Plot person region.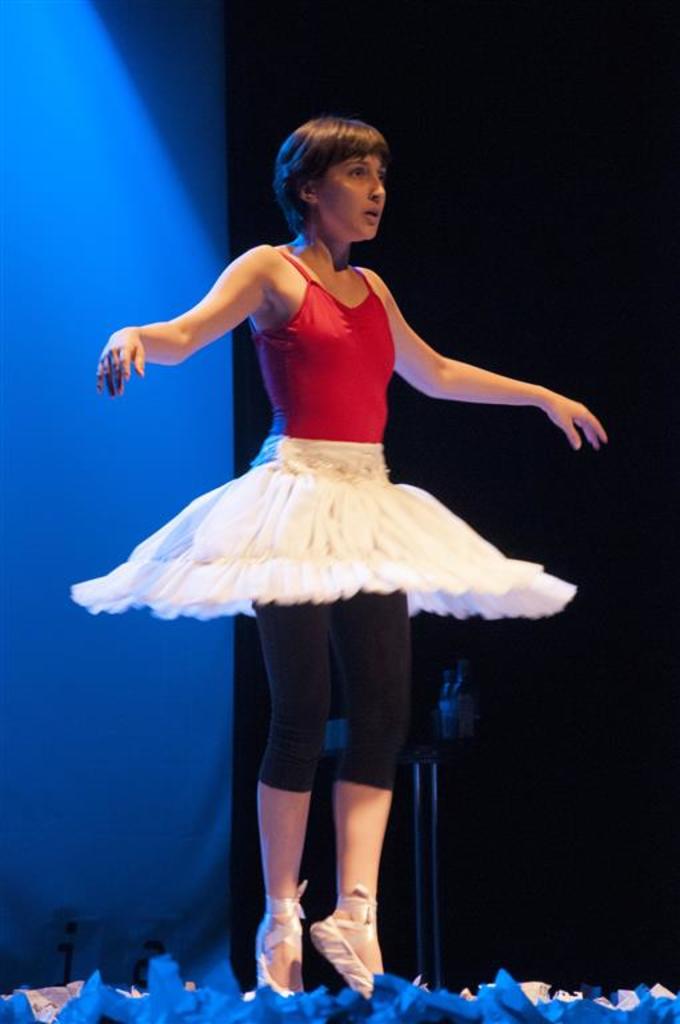
Plotted at <box>88,127,613,979</box>.
